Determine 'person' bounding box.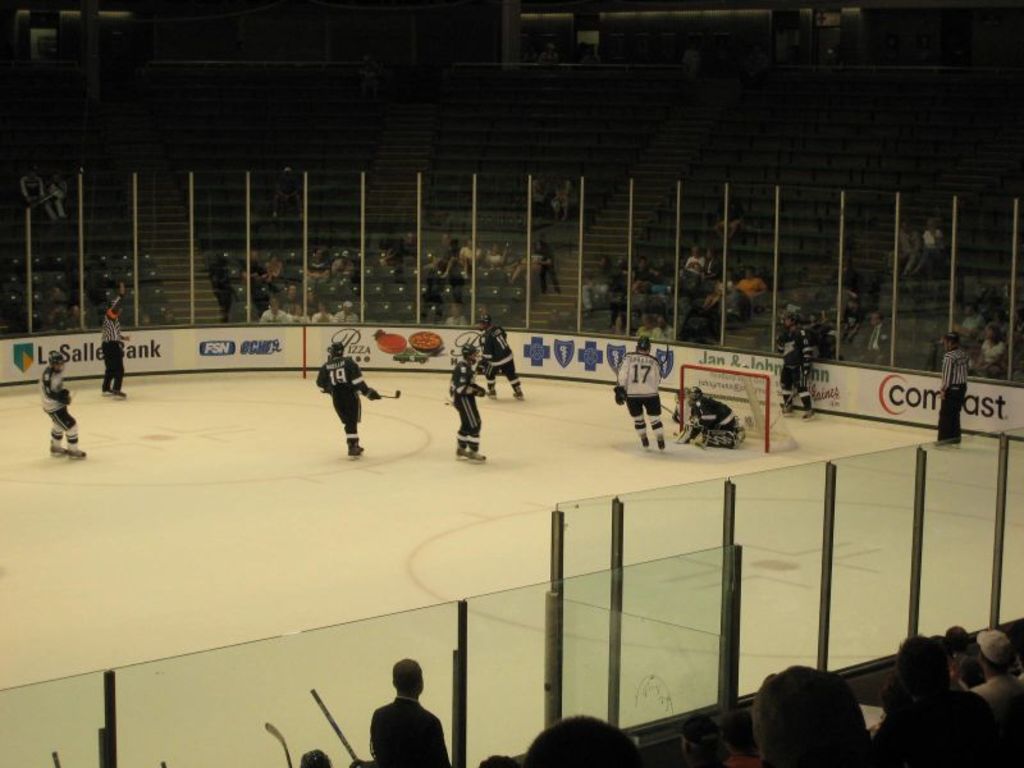
Determined: {"left": 481, "top": 315, "right": 524, "bottom": 403}.
